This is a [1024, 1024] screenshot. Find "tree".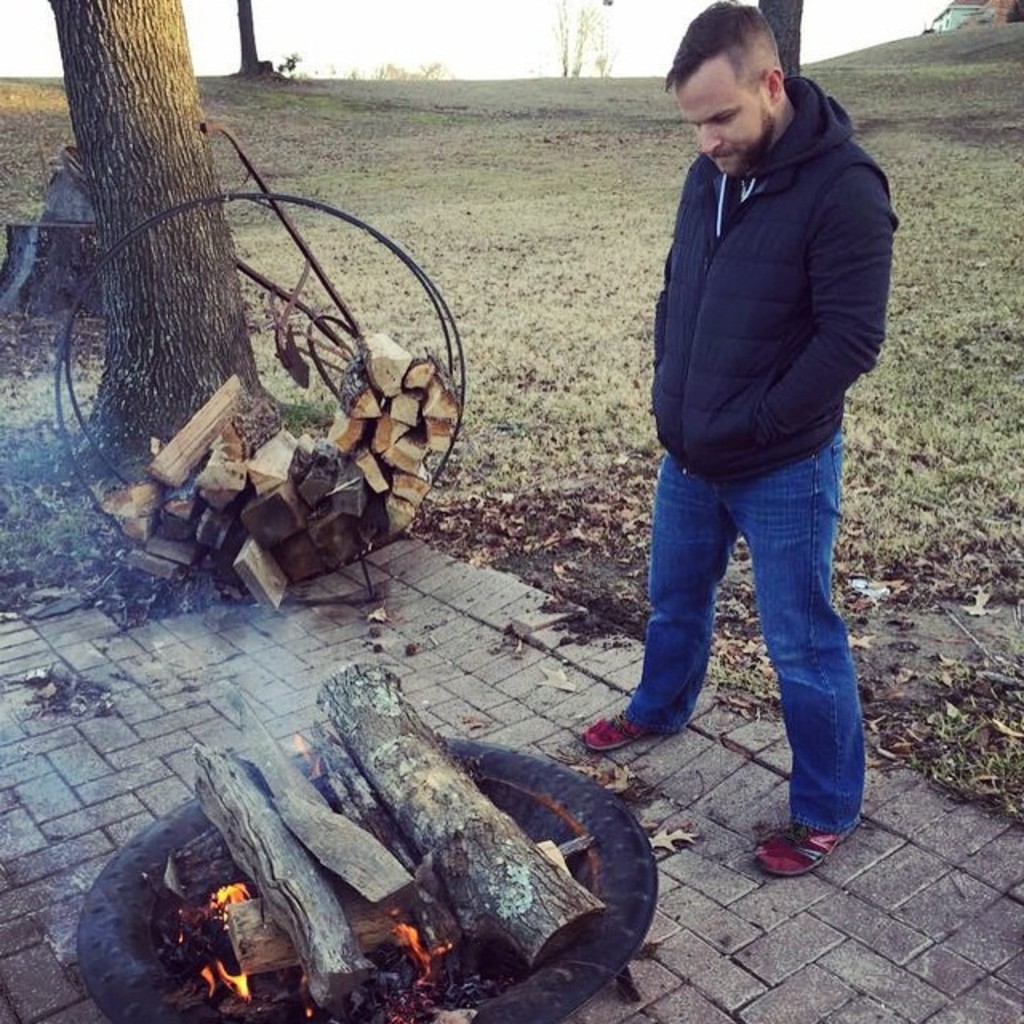
Bounding box: bbox=[232, 0, 264, 78].
